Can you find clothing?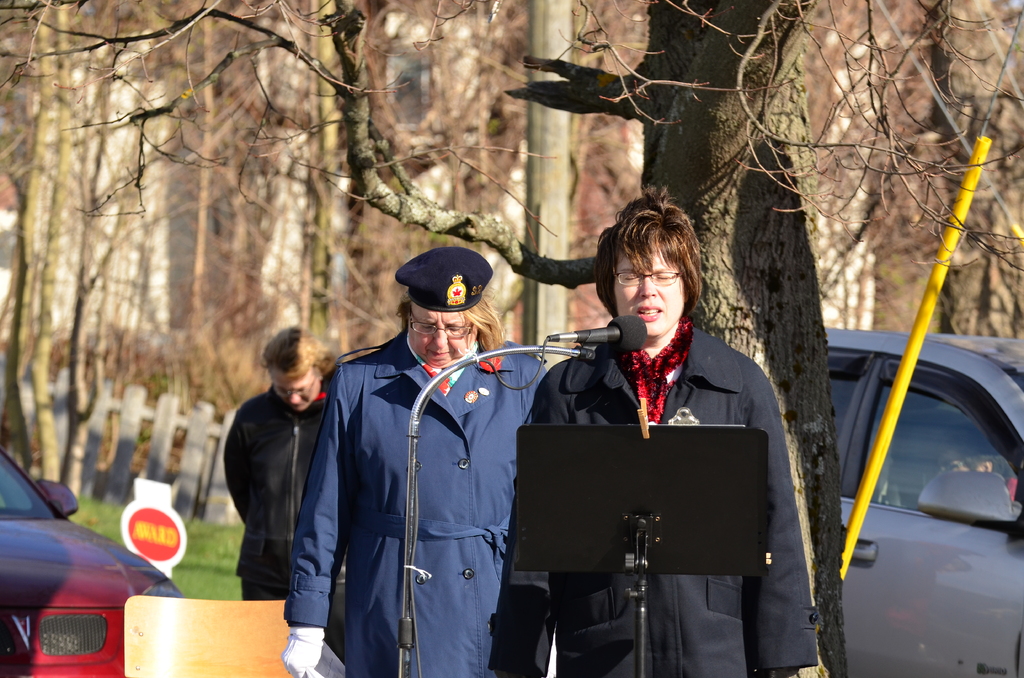
Yes, bounding box: 283/332/563/677.
